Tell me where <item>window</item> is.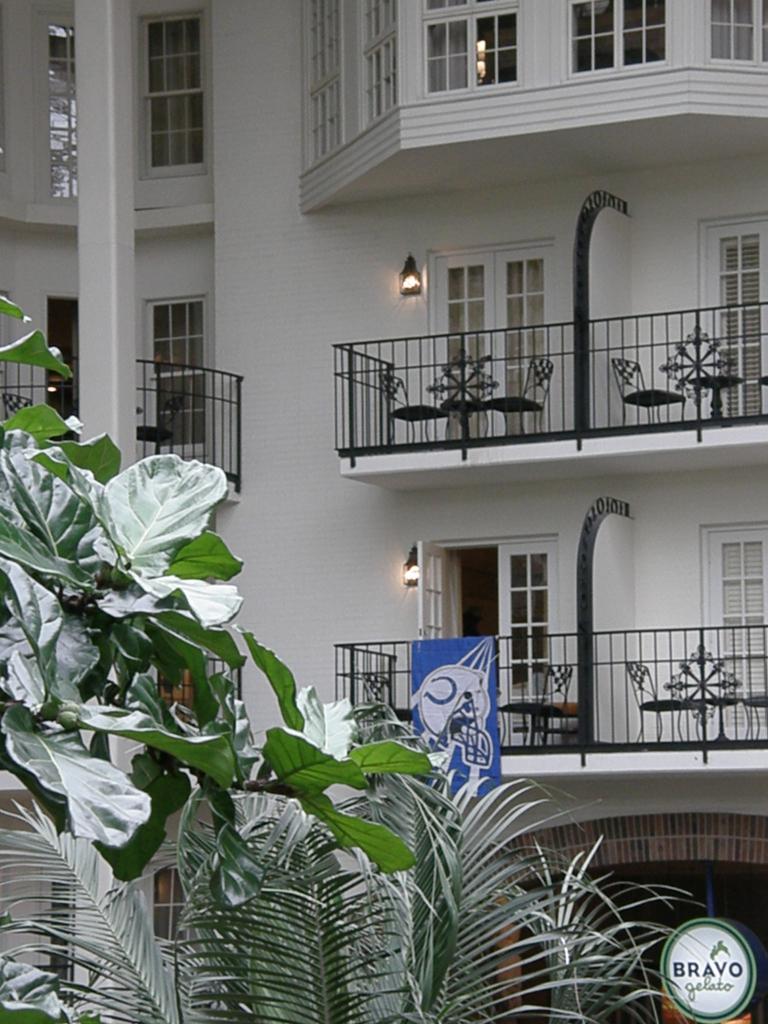
<item>window</item> is at BBox(446, 244, 547, 449).
